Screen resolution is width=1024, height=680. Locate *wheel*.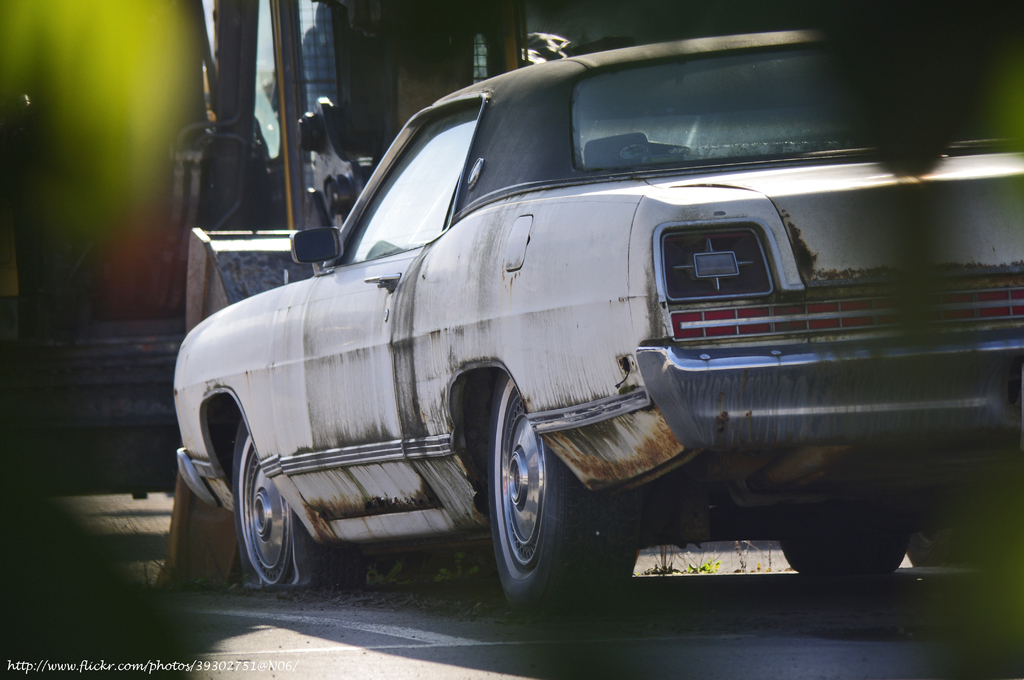
l=909, t=531, r=959, b=563.
